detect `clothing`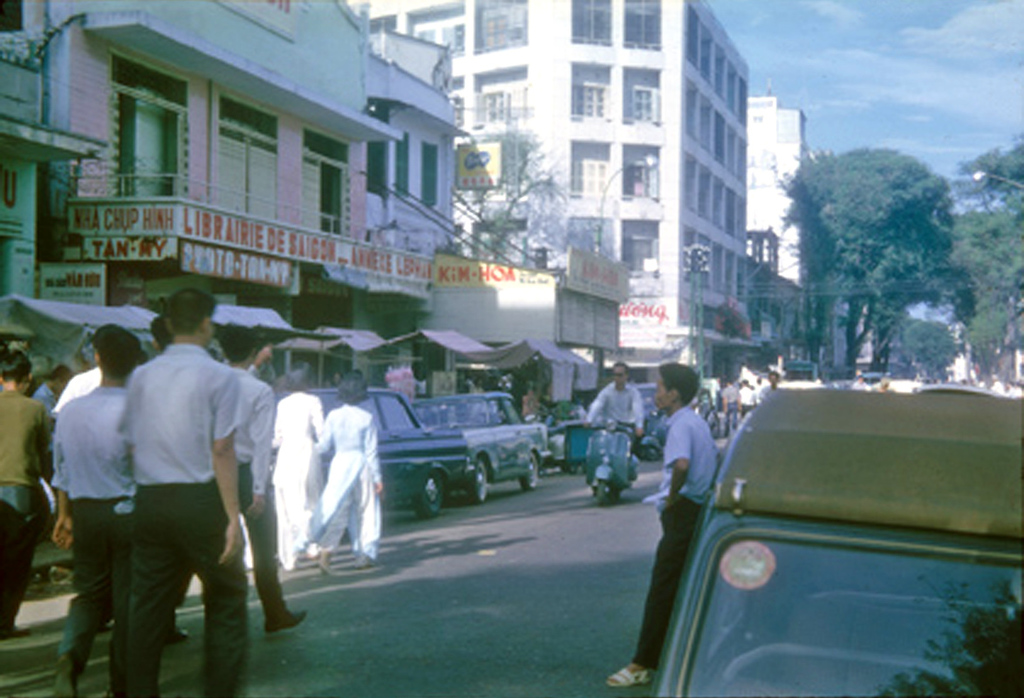
(left=0, top=388, right=46, bottom=633)
